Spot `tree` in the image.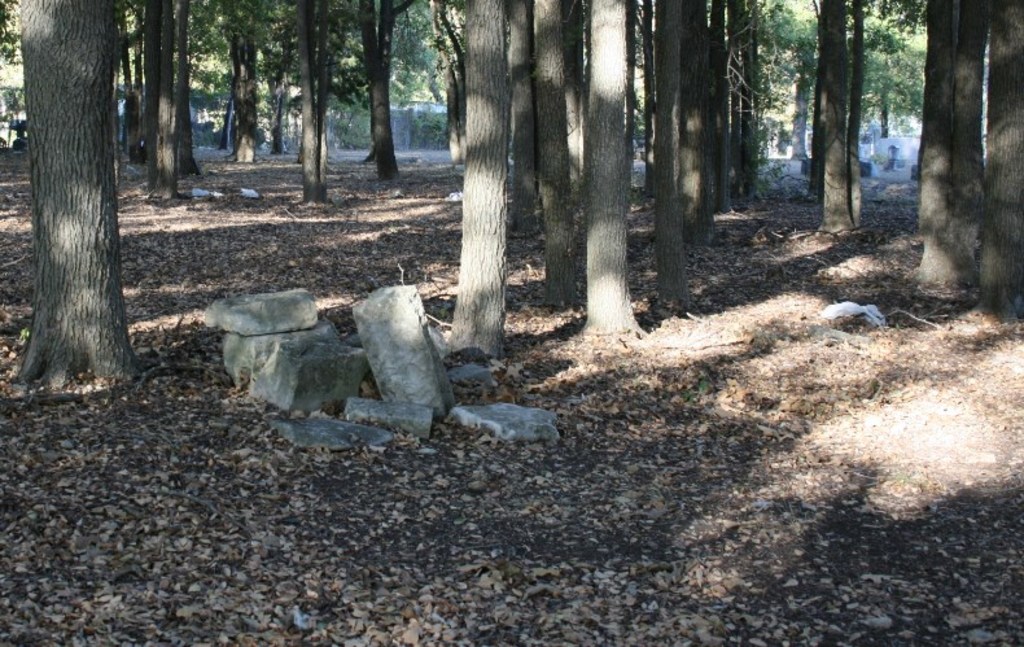
`tree` found at <box>272,0,303,179</box>.
